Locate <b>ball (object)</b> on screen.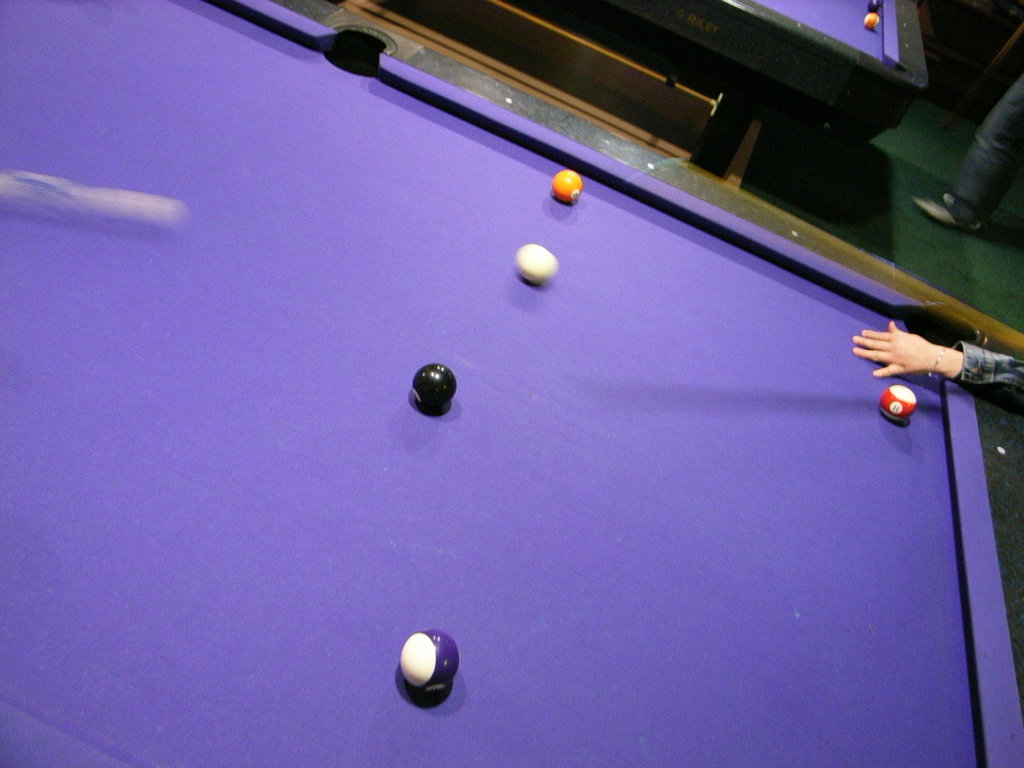
On screen at left=399, top=626, right=458, bottom=692.
